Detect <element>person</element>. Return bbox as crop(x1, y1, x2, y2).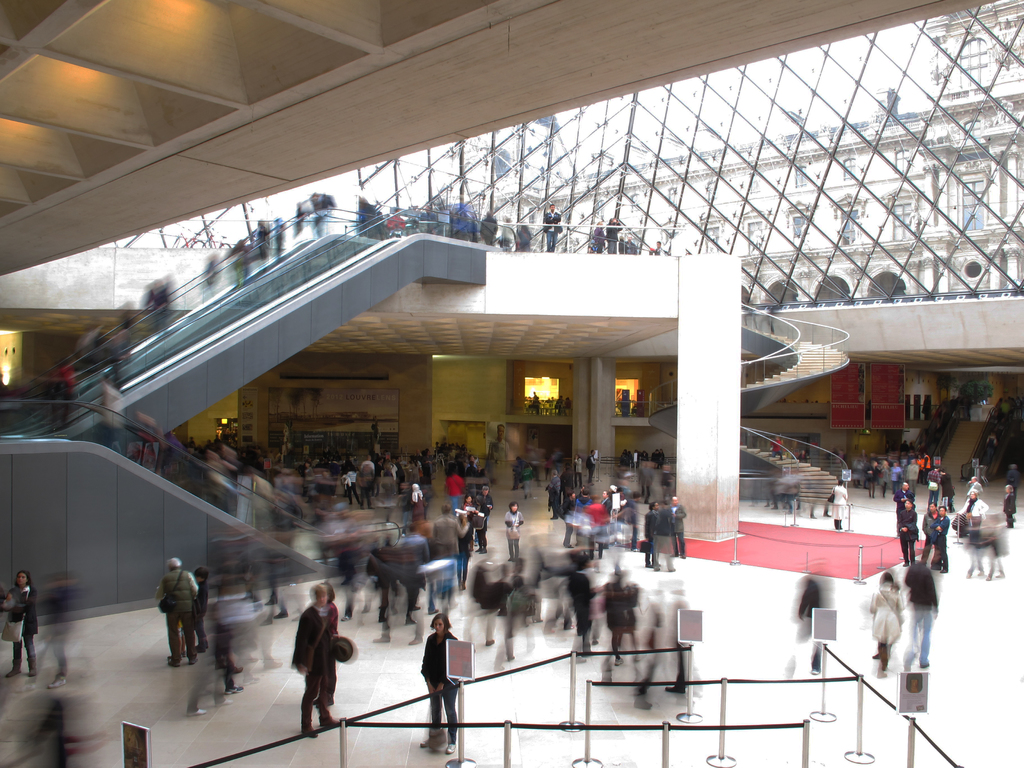
crop(307, 582, 351, 709).
